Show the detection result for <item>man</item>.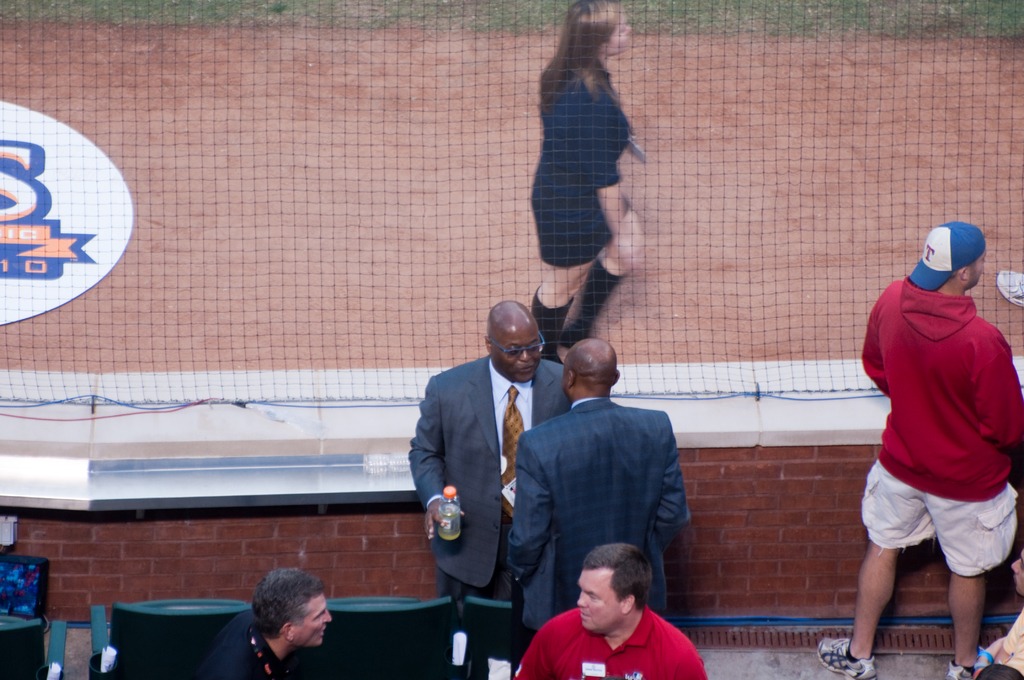
820 219 1023 679.
